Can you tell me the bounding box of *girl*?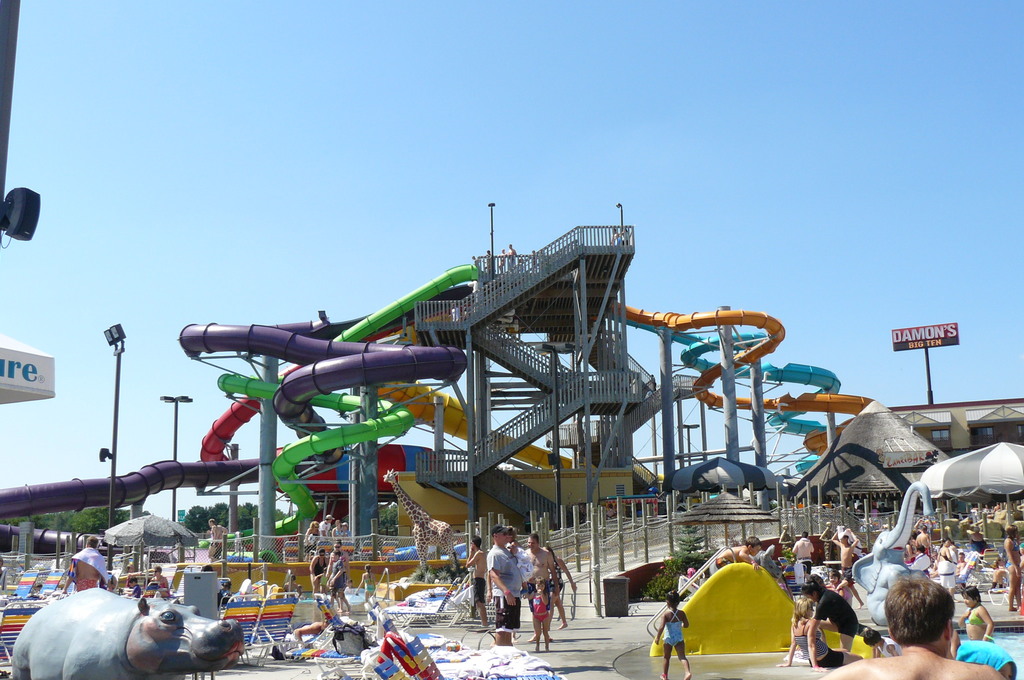
box(998, 518, 1023, 615).
